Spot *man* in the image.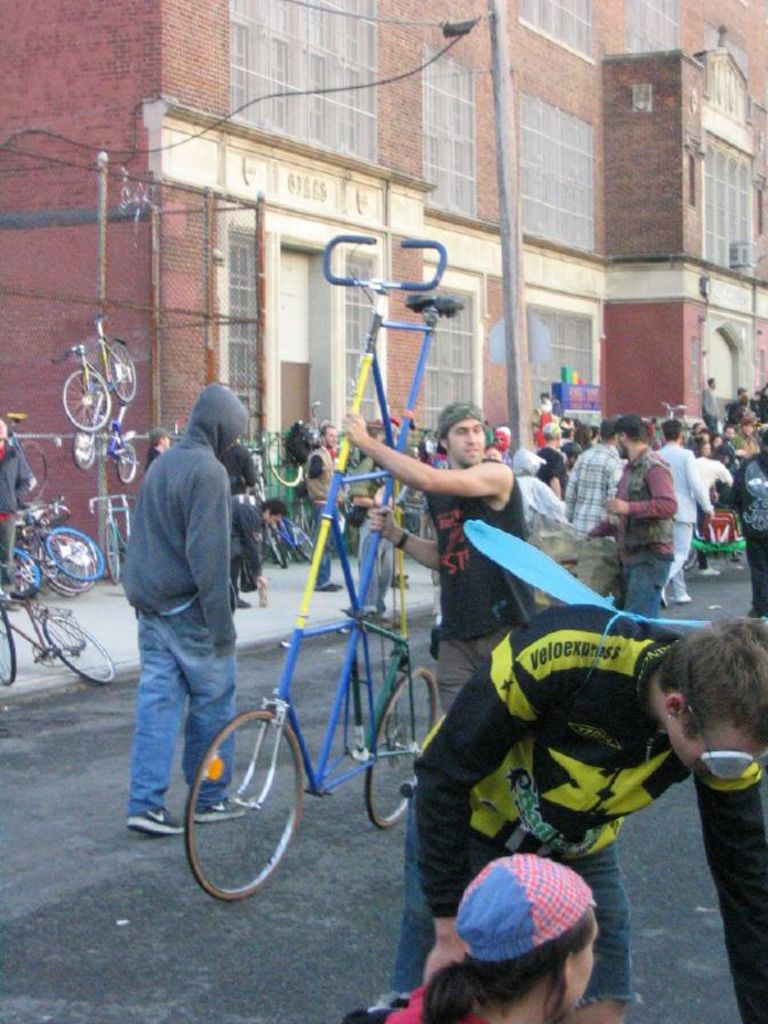
*man* found at Rect(342, 397, 524, 716).
